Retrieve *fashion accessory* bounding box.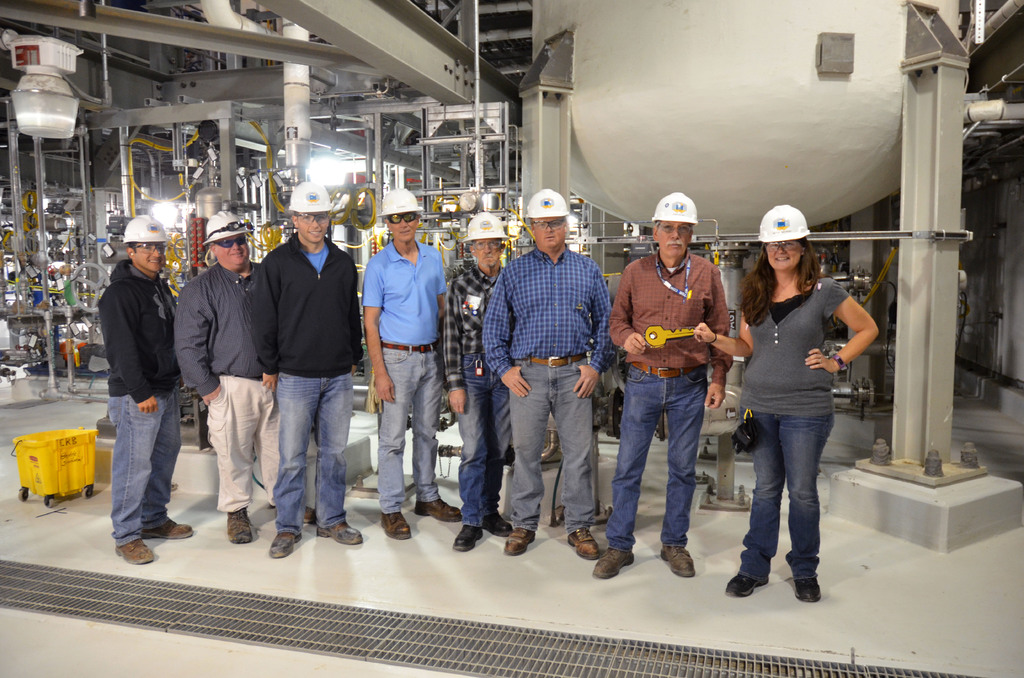
Bounding box: locate(454, 523, 483, 551).
